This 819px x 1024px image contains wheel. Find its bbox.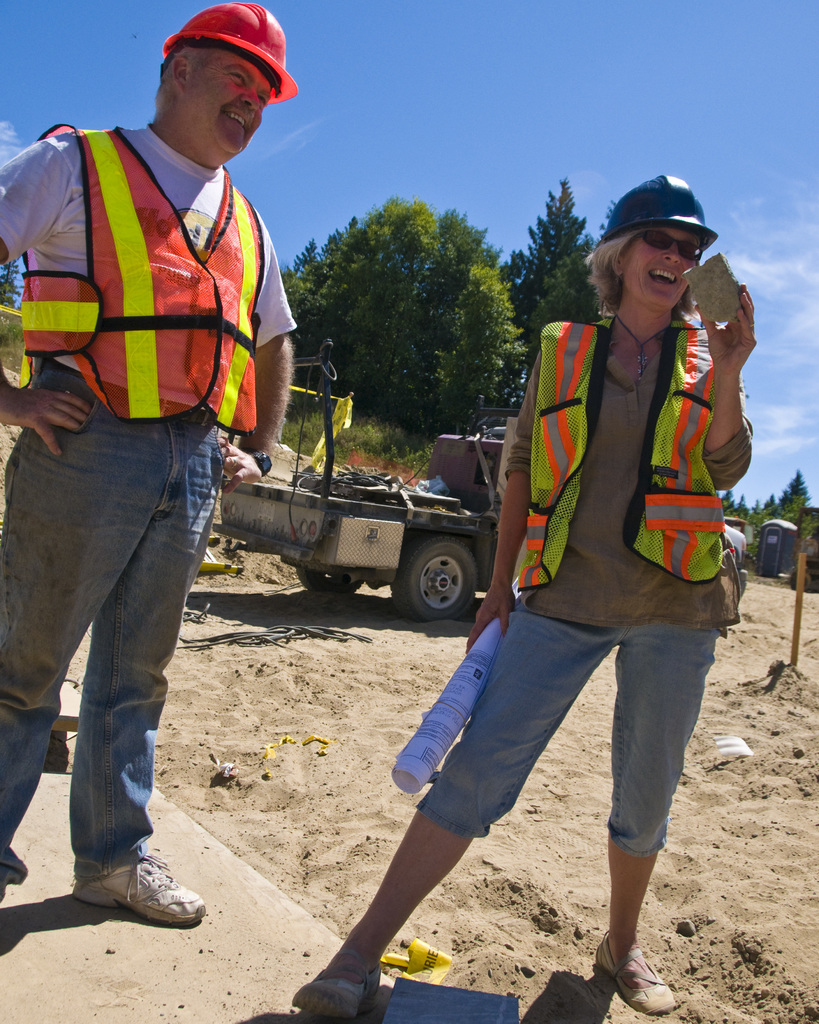
391 526 477 620.
